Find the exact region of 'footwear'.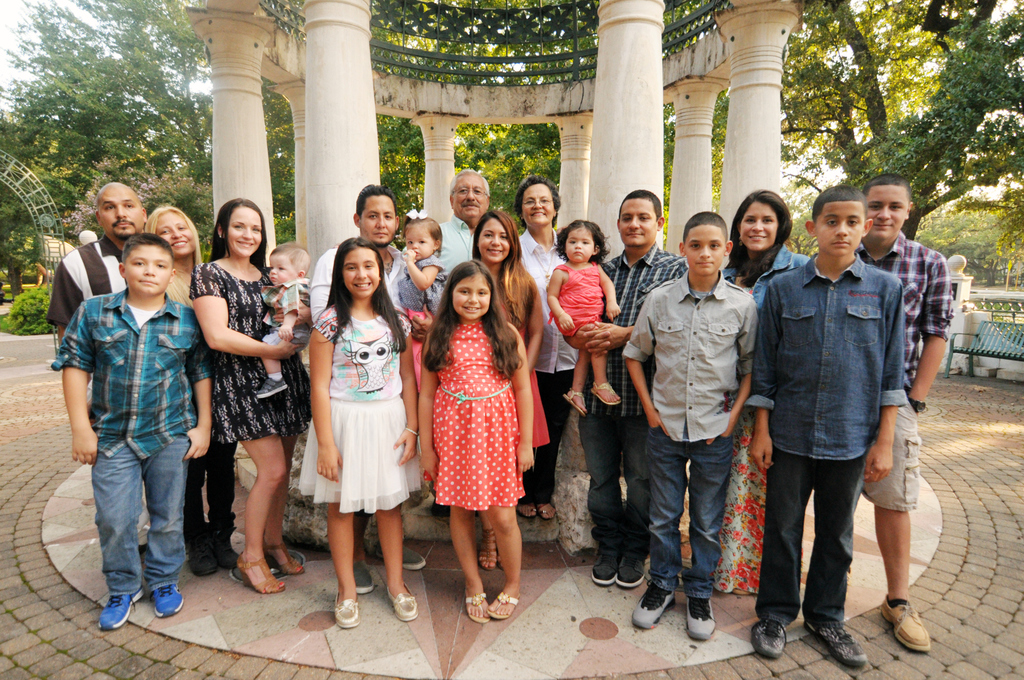
Exact region: bbox=[263, 540, 301, 574].
